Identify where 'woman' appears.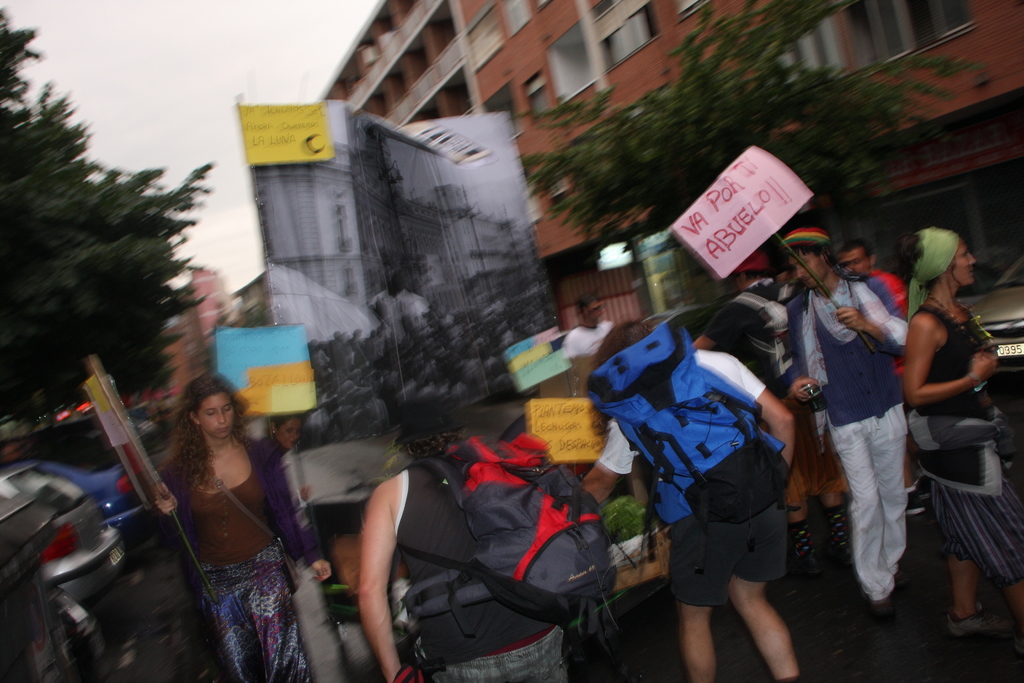
Appears at [260, 413, 304, 456].
